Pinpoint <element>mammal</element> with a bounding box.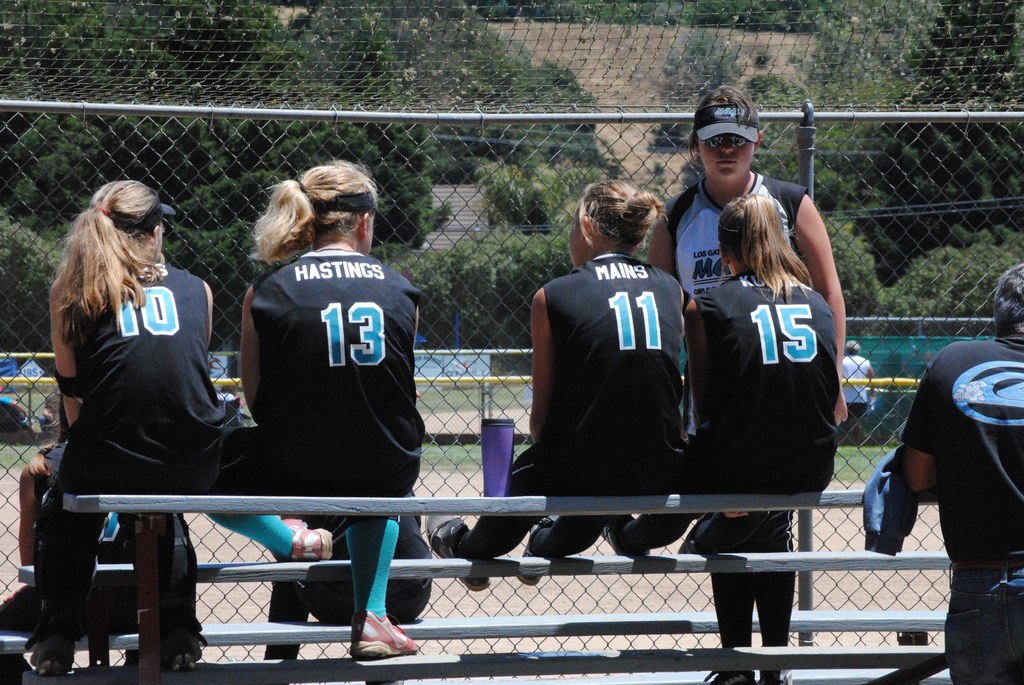
box(43, 389, 63, 431).
